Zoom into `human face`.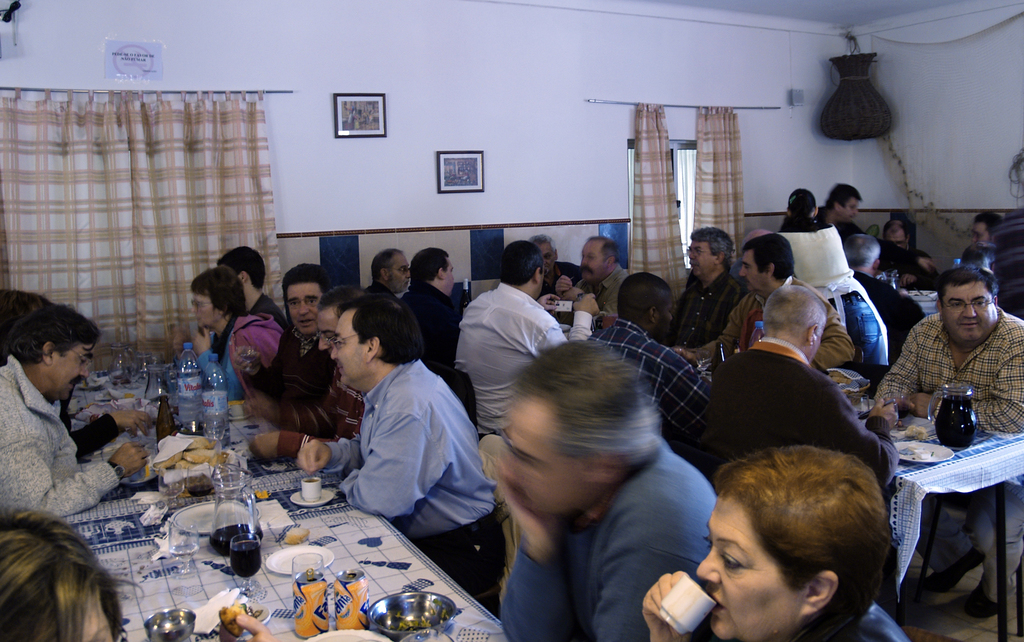
Zoom target: bbox=[844, 200, 860, 223].
